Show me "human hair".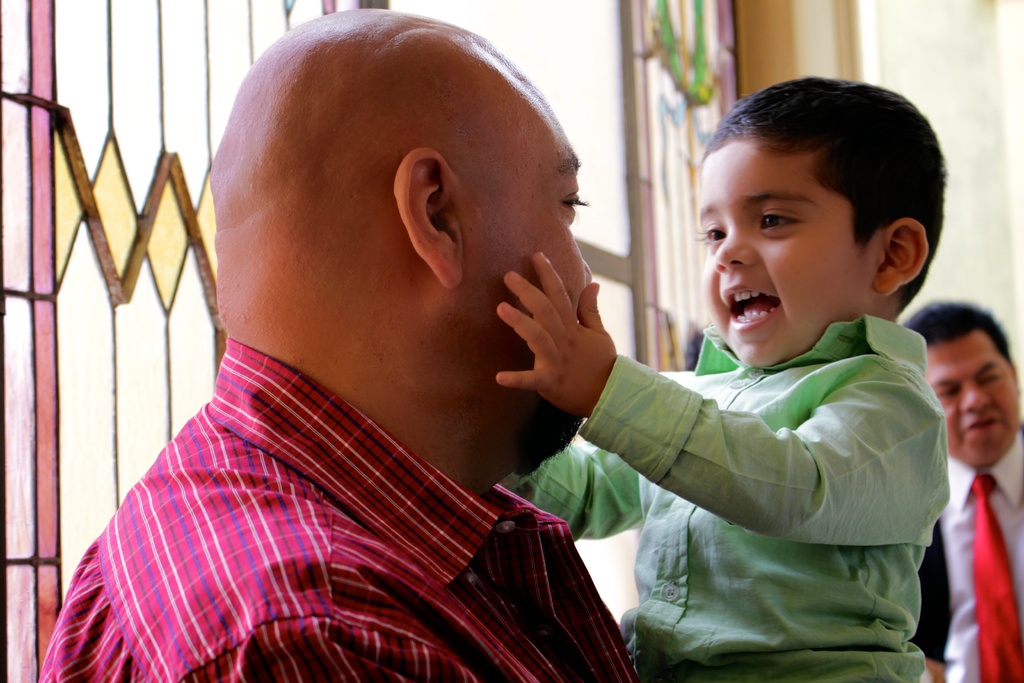
"human hair" is here: region(706, 65, 945, 317).
